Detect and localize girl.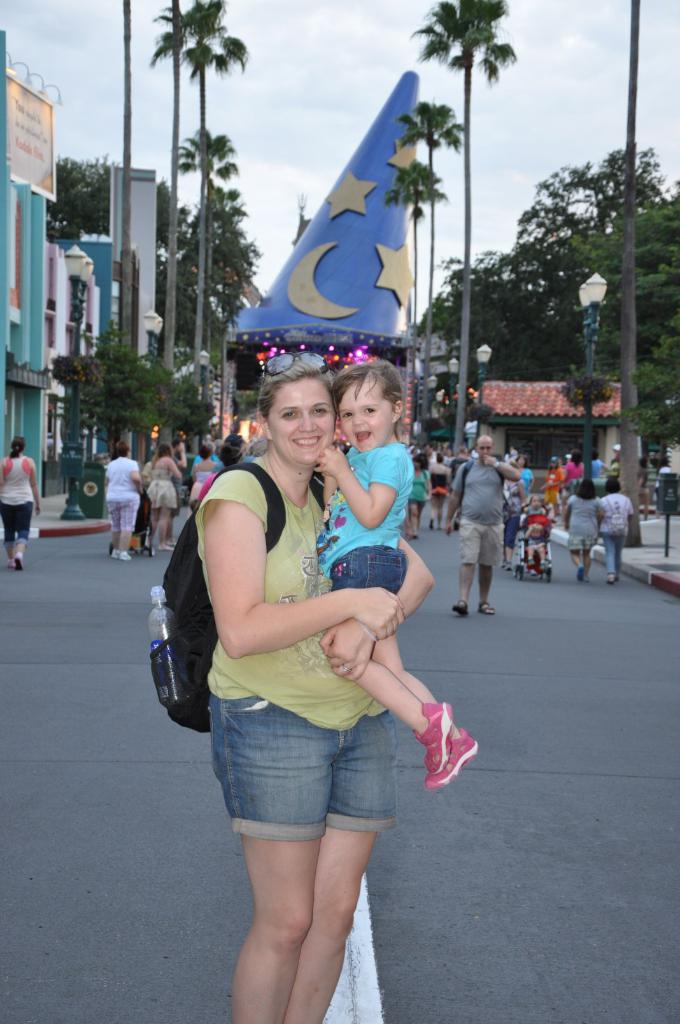
Localized at locate(563, 481, 605, 579).
